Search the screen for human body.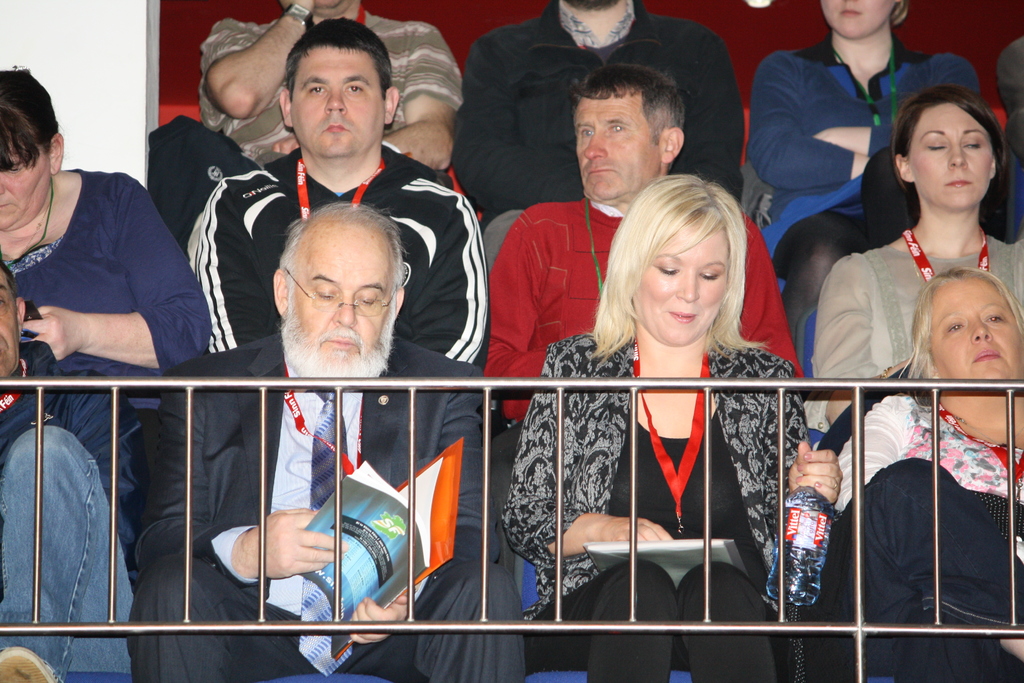
Found at l=750, t=0, r=985, b=270.
